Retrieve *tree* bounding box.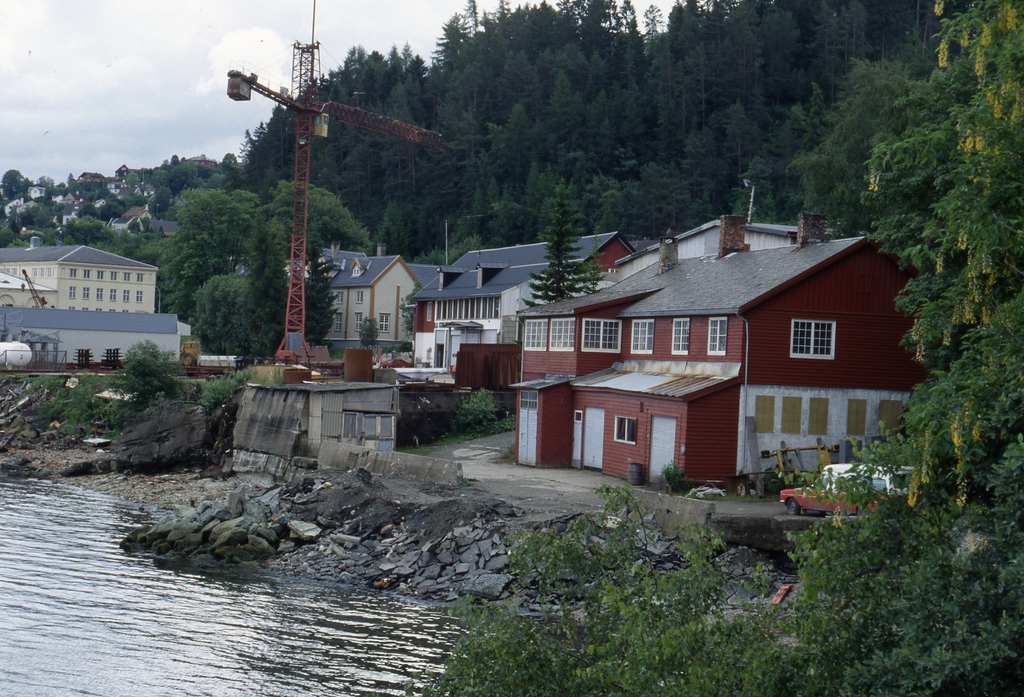
Bounding box: left=788, top=0, right=1023, bottom=482.
